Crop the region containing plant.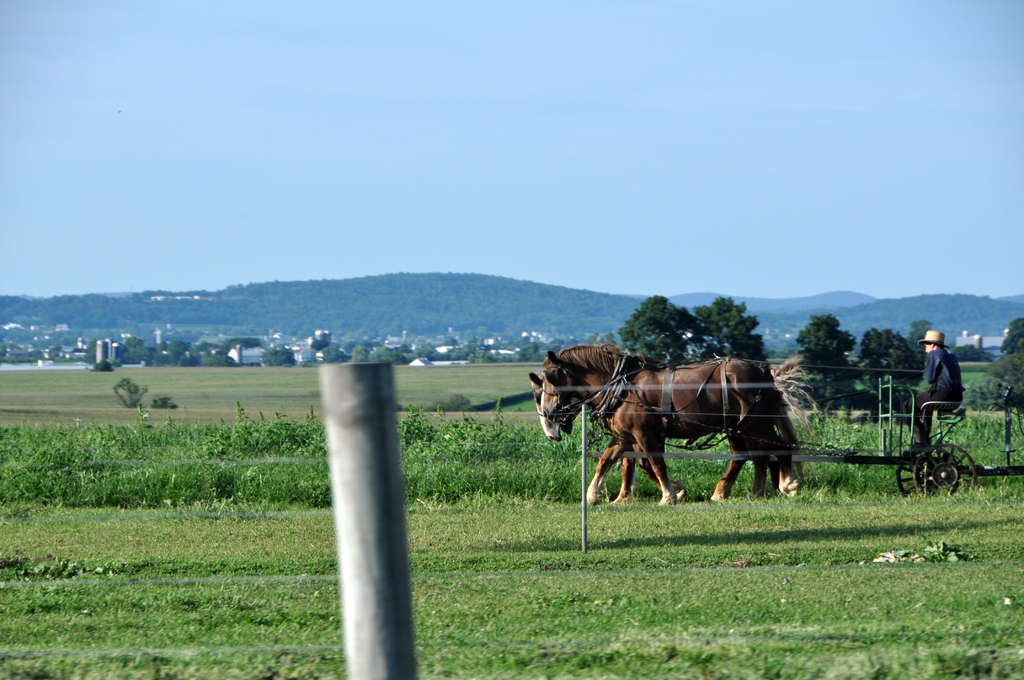
Crop region: {"left": 111, "top": 375, "right": 149, "bottom": 409}.
